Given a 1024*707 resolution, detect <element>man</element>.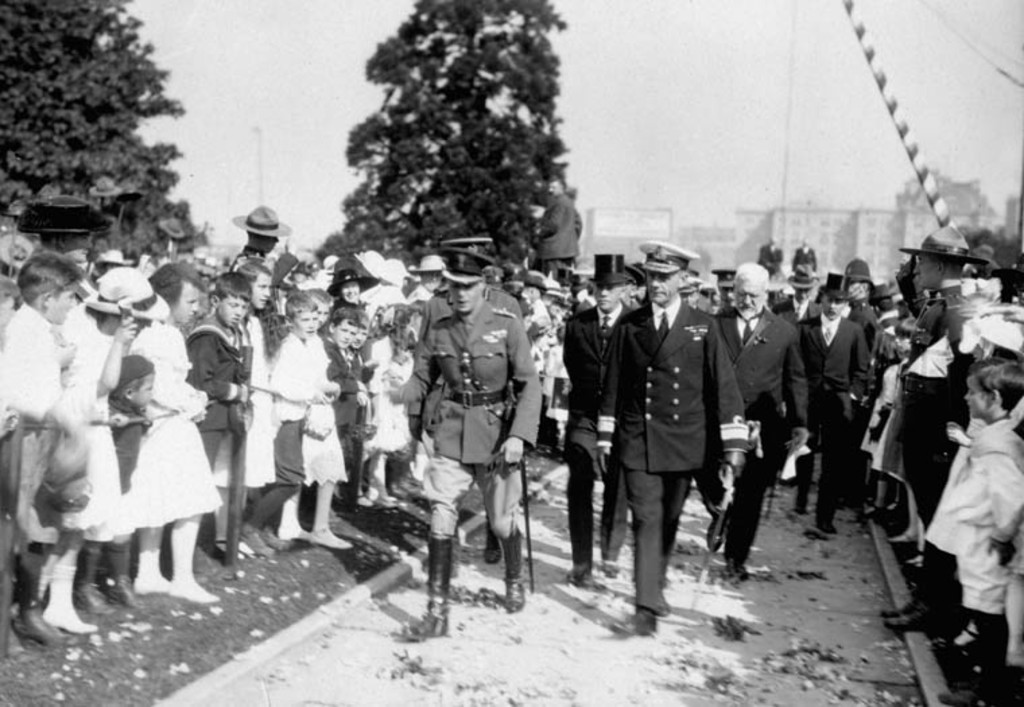
884,222,993,644.
